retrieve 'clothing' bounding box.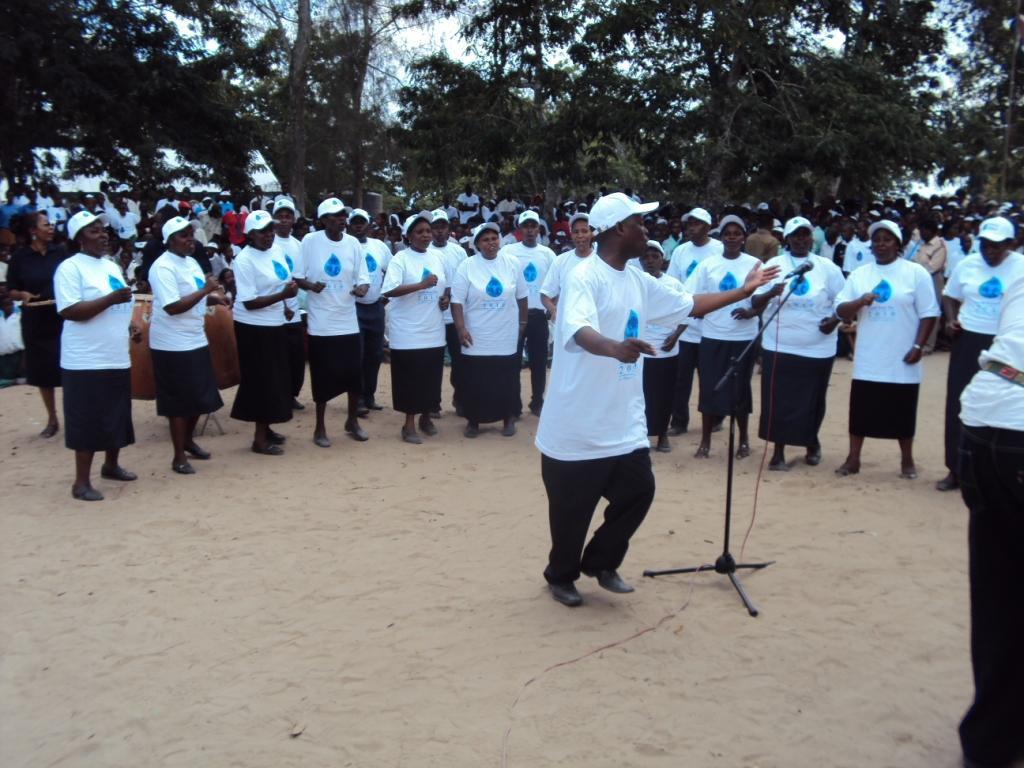
Bounding box: <bbox>940, 243, 1023, 467</bbox>.
